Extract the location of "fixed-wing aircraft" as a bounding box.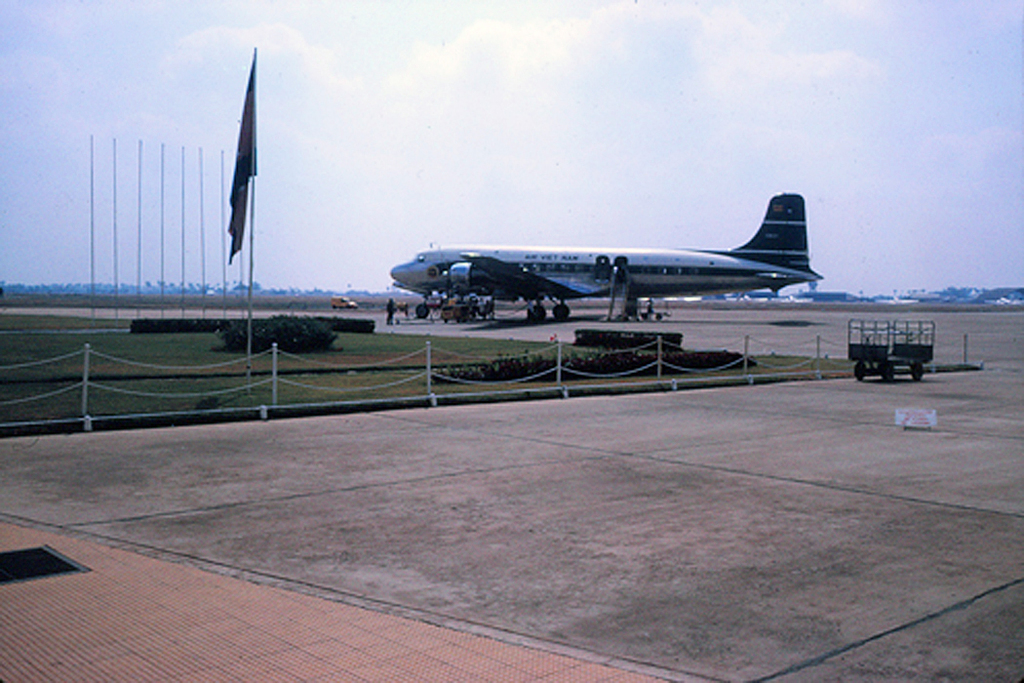
box(390, 187, 823, 330).
